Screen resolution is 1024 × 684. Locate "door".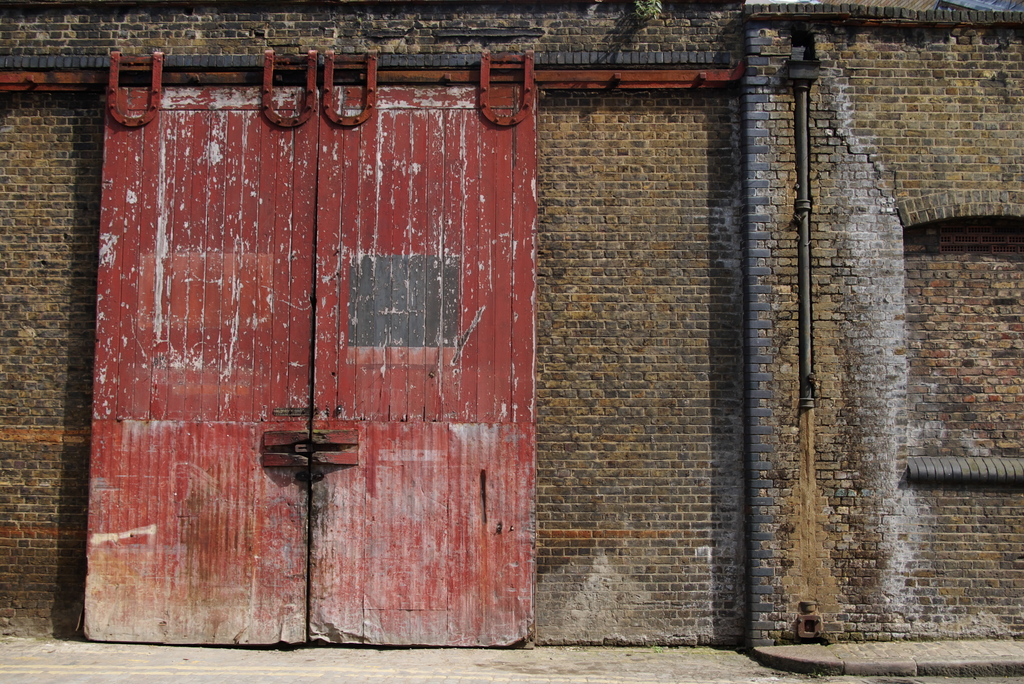
box=[86, 48, 531, 641].
